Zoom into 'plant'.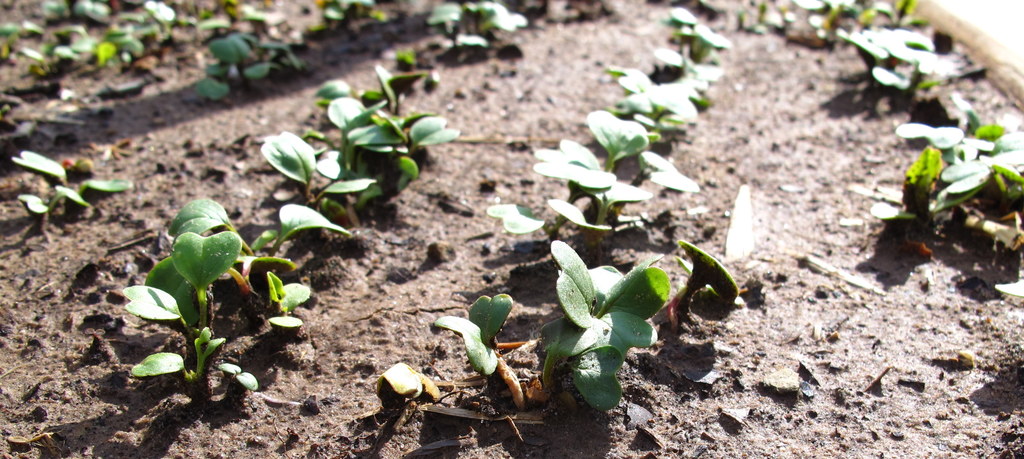
Zoom target: [180, 8, 340, 107].
